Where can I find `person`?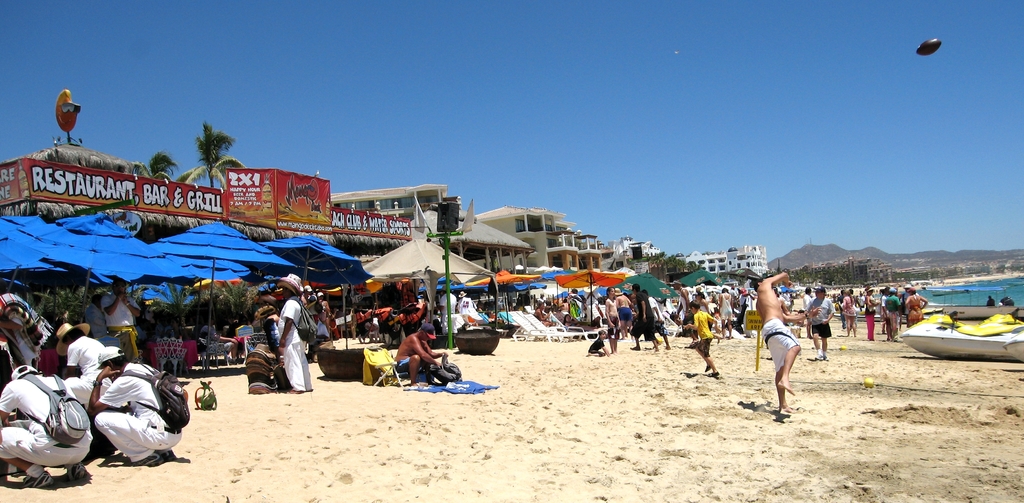
You can find it at [x1=86, y1=343, x2=182, y2=467].
